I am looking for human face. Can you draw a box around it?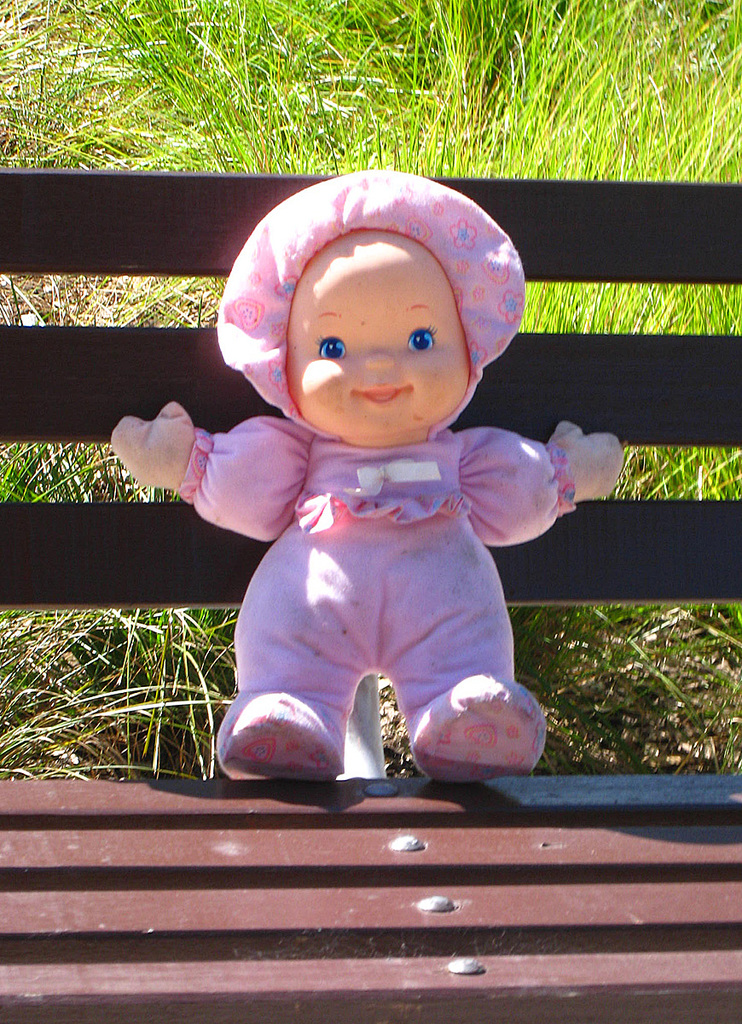
Sure, the bounding box is BBox(284, 227, 474, 440).
